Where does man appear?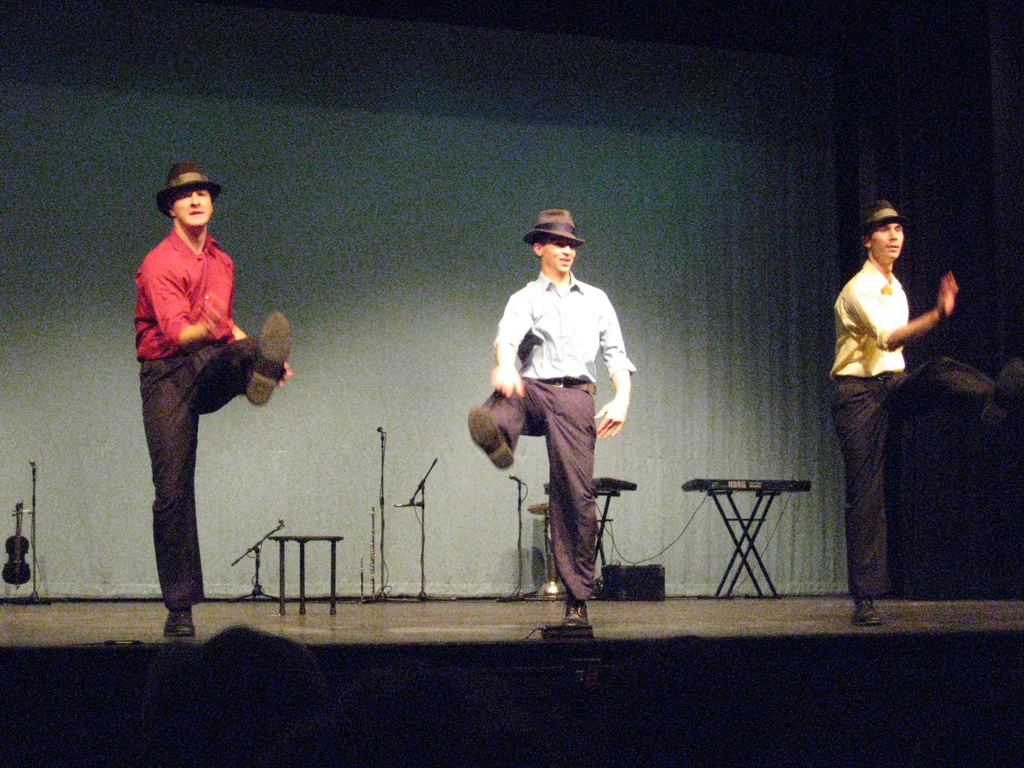
Appears at rect(479, 210, 636, 666).
